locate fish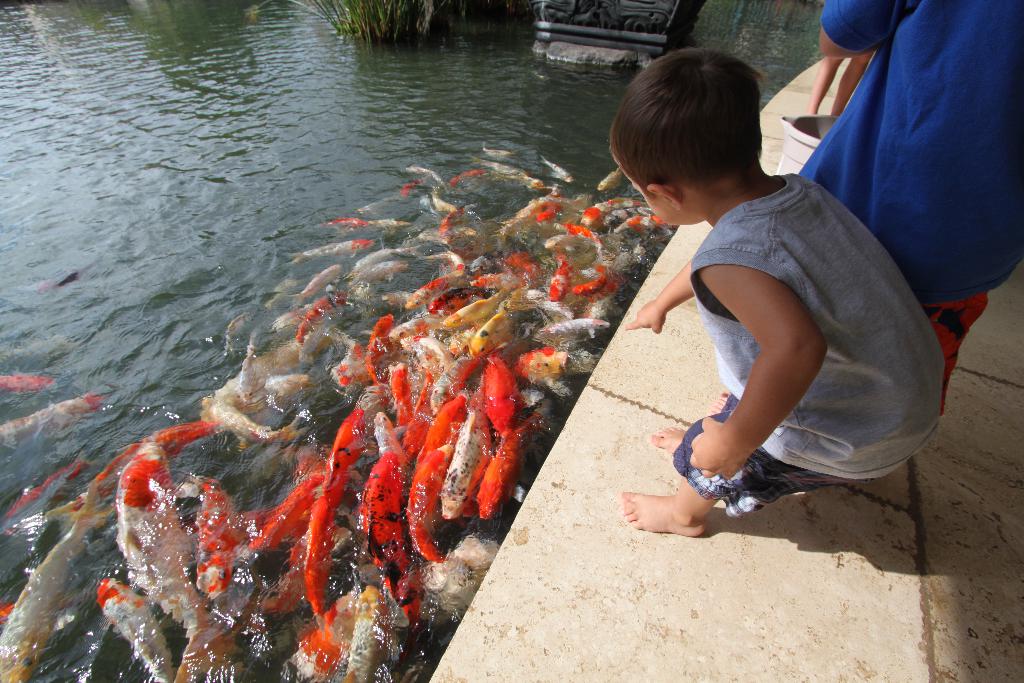
<region>304, 597, 354, 682</region>
